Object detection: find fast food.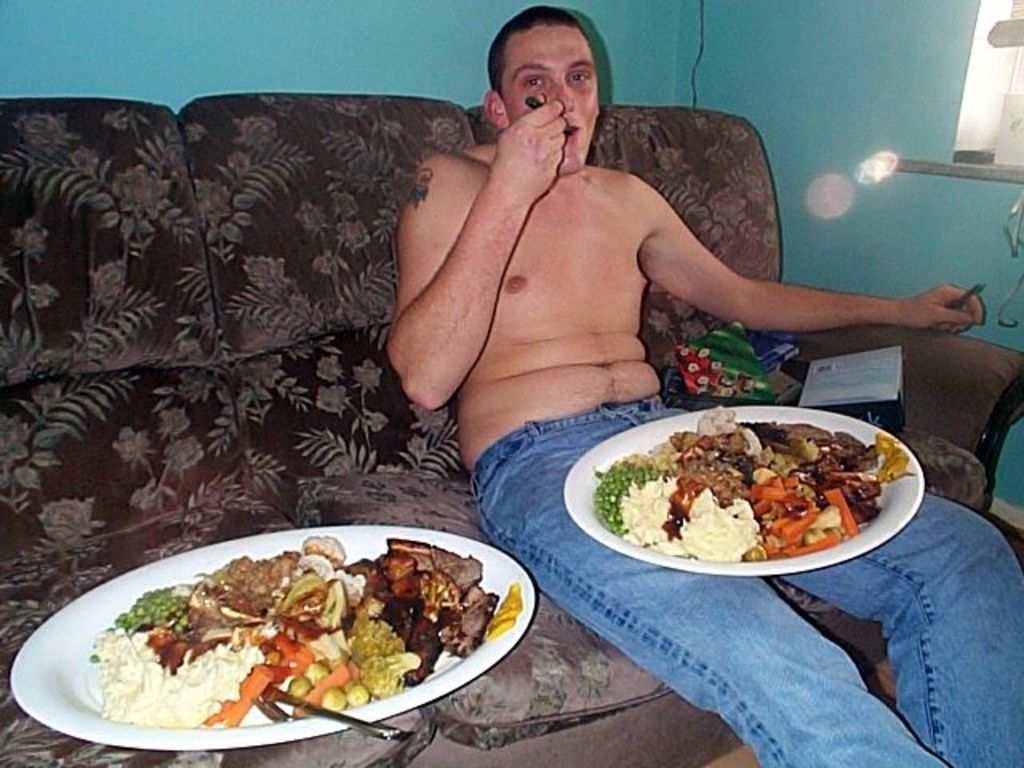
bbox=(595, 400, 914, 560).
